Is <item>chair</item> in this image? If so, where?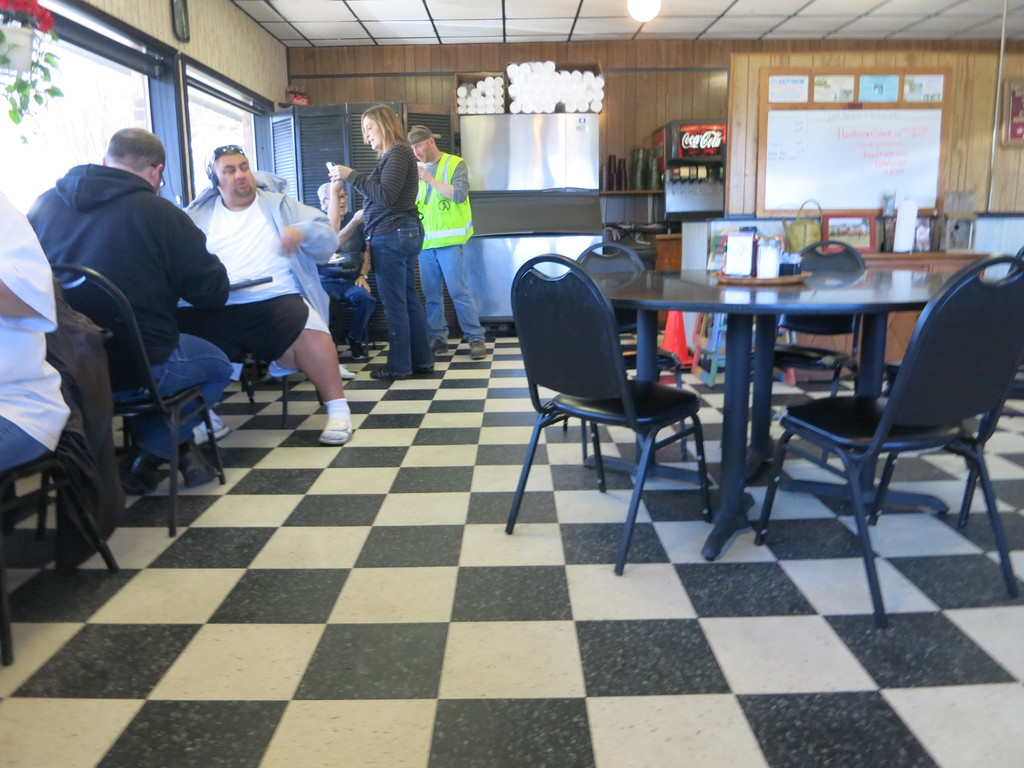
Yes, at <box>758,252,1023,625</box>.
